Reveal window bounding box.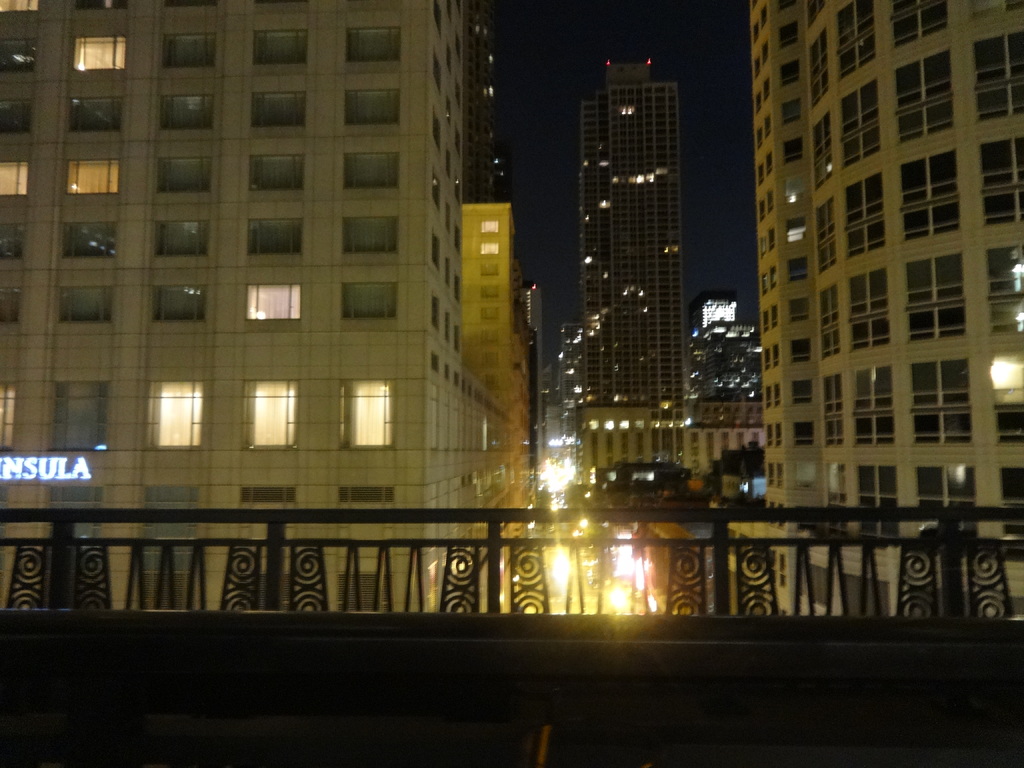
Revealed: rect(152, 163, 205, 195).
